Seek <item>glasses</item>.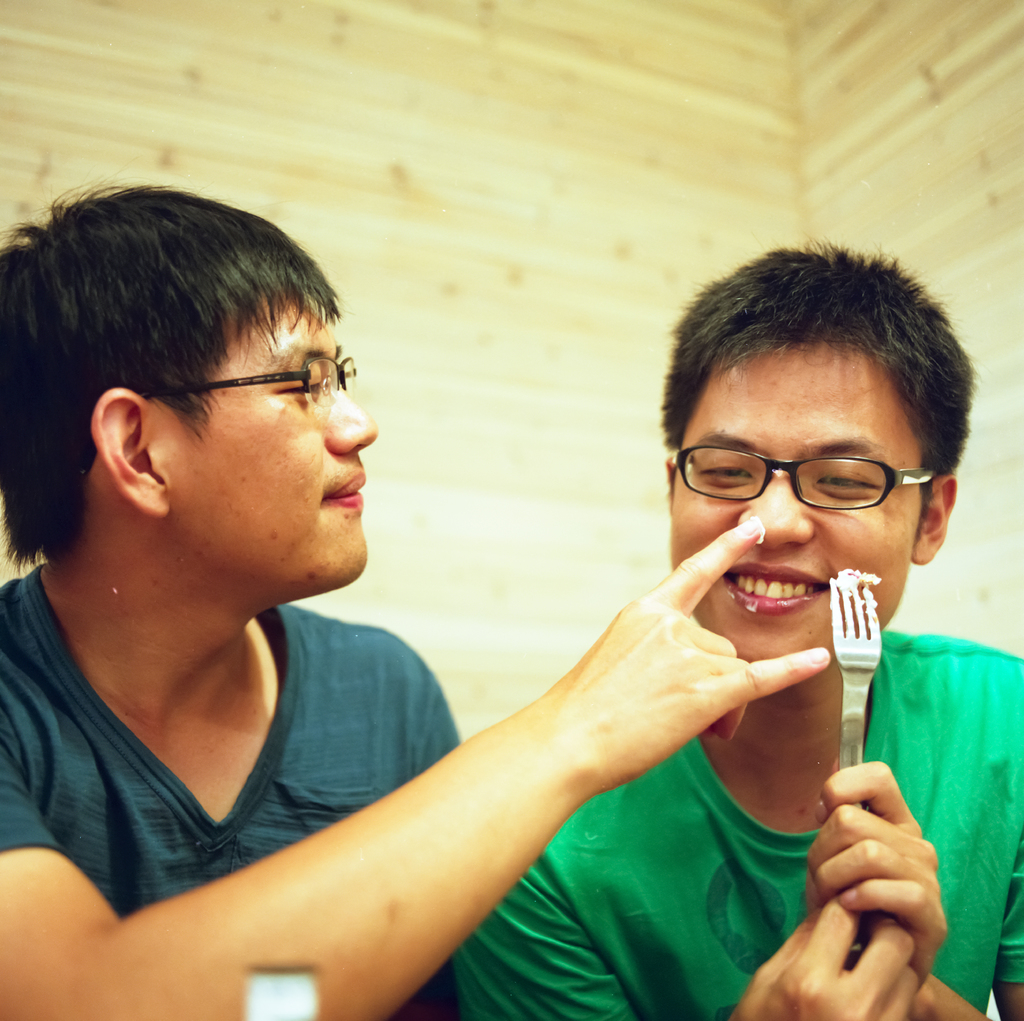
detection(145, 355, 362, 407).
